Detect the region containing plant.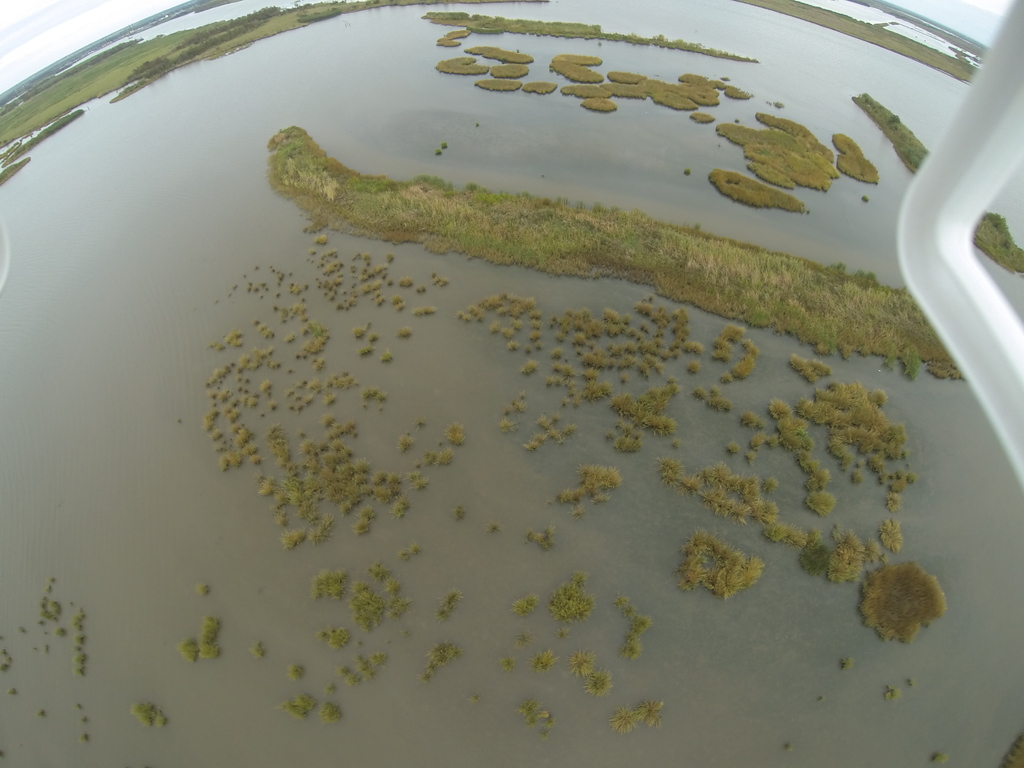
pyautogui.locateOnScreen(671, 438, 680, 447).
